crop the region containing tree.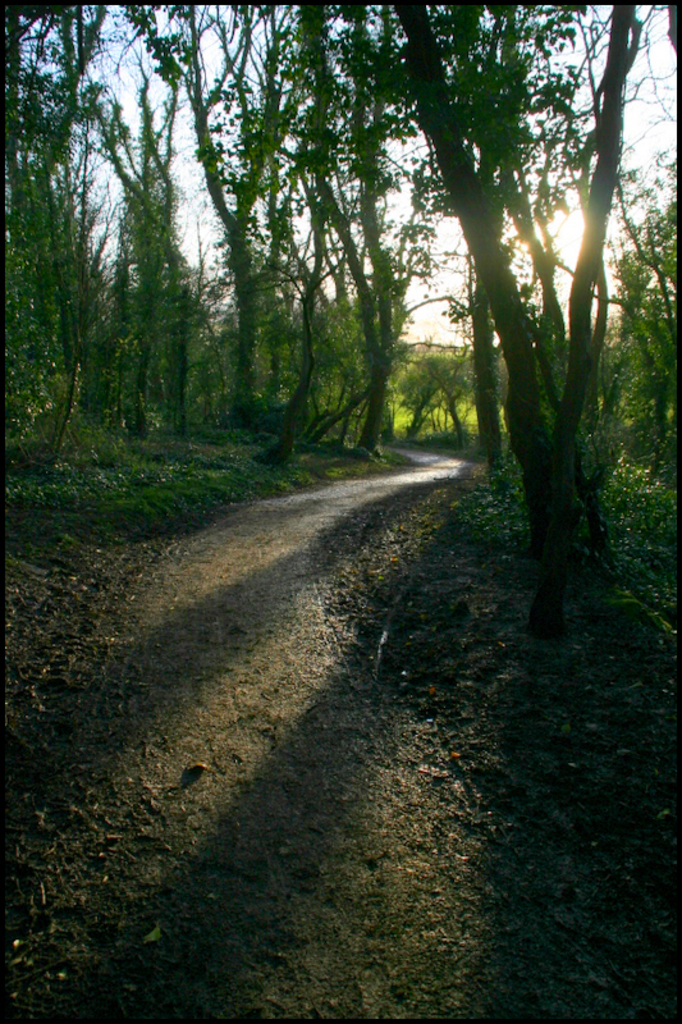
Crop region: [166, 5, 303, 440].
